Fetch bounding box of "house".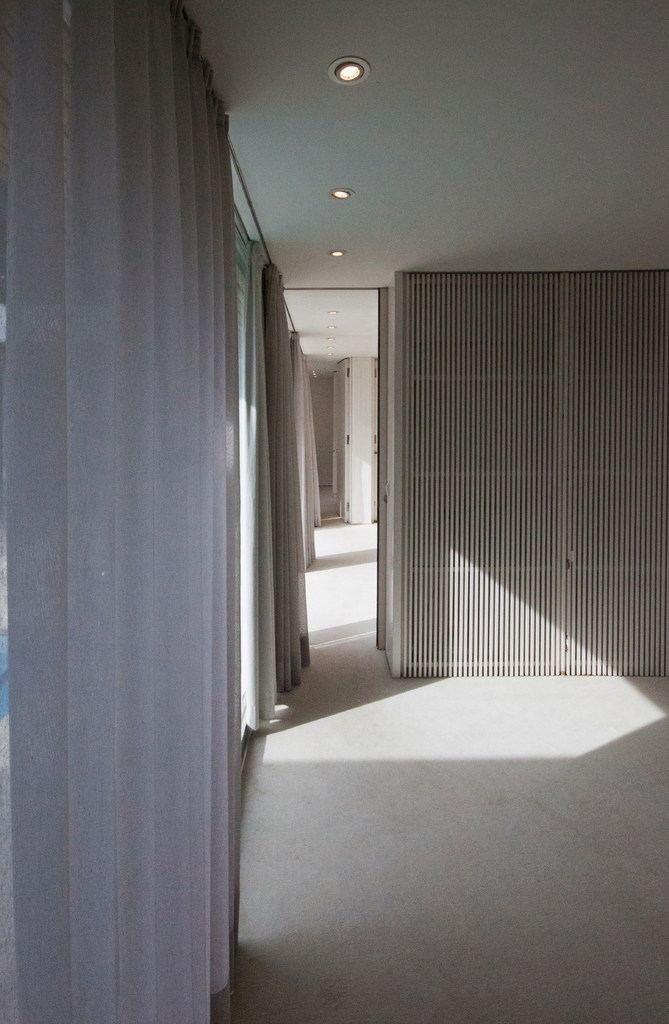
Bbox: select_region(0, 0, 668, 1023).
